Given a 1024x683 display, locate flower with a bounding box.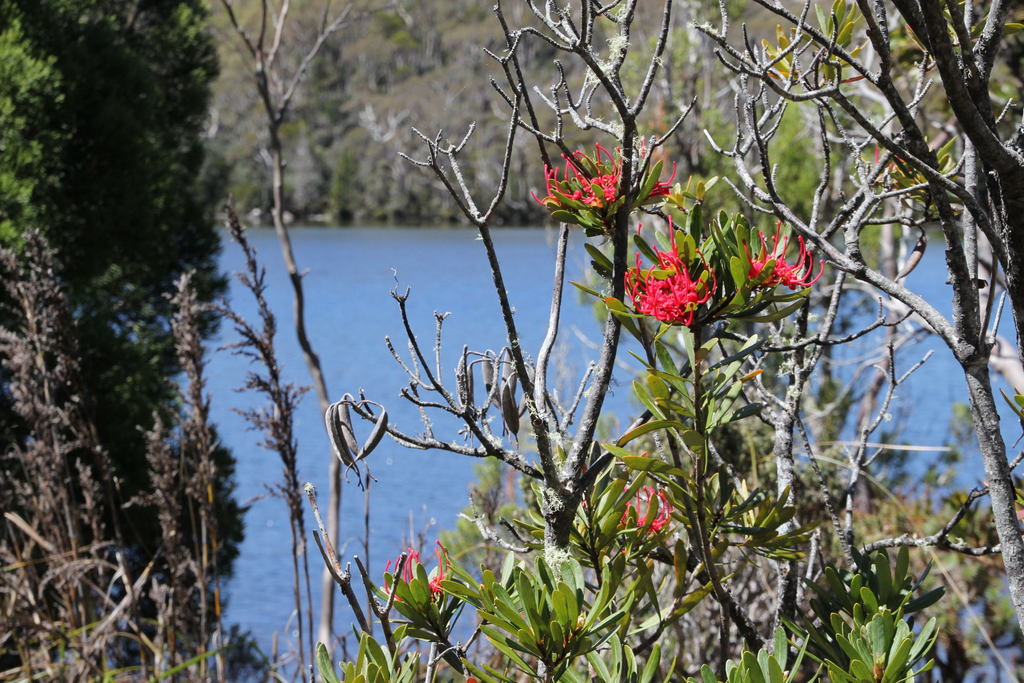
Located: BBox(521, 138, 691, 214).
